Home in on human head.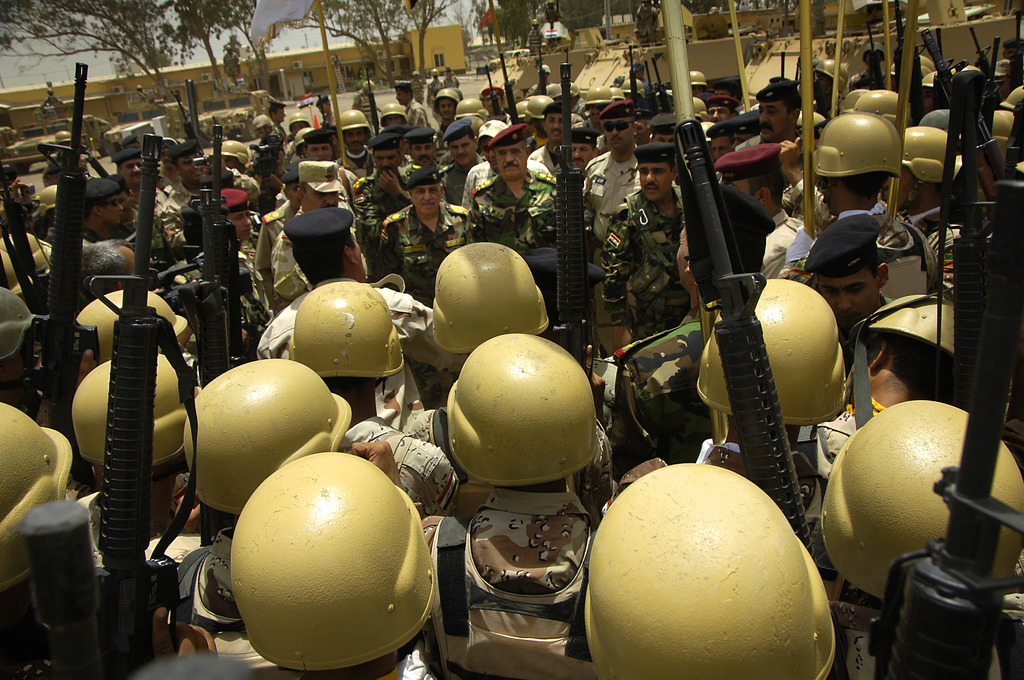
Homed in at 159,136,180,168.
